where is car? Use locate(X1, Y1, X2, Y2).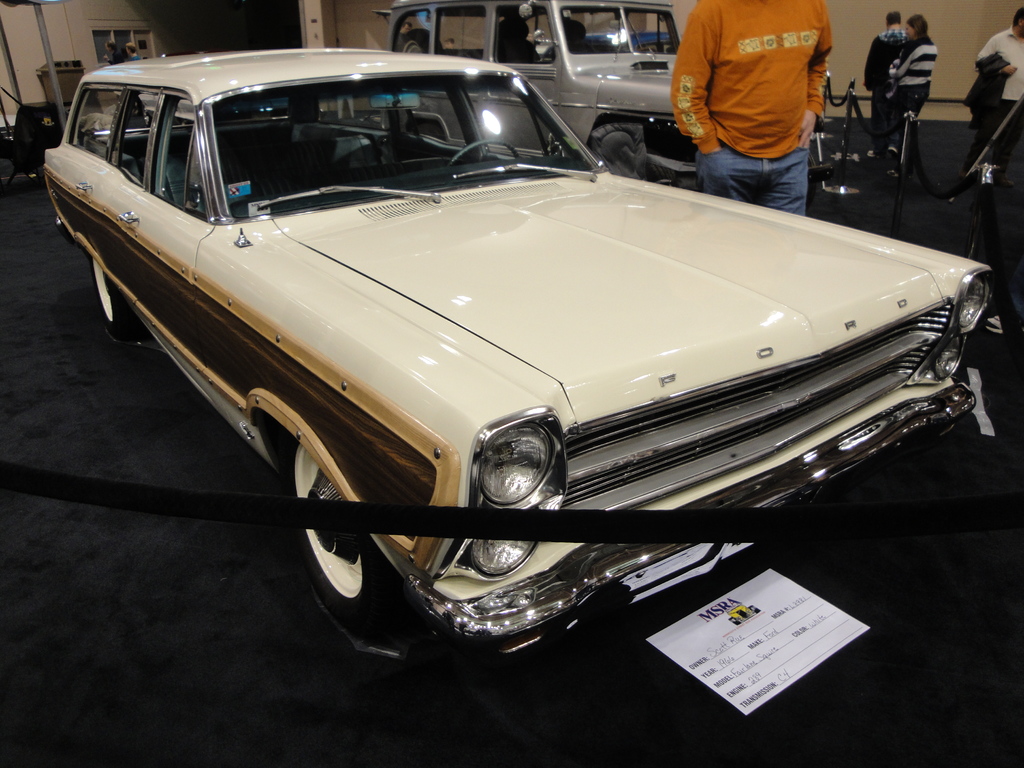
locate(54, 72, 988, 639).
